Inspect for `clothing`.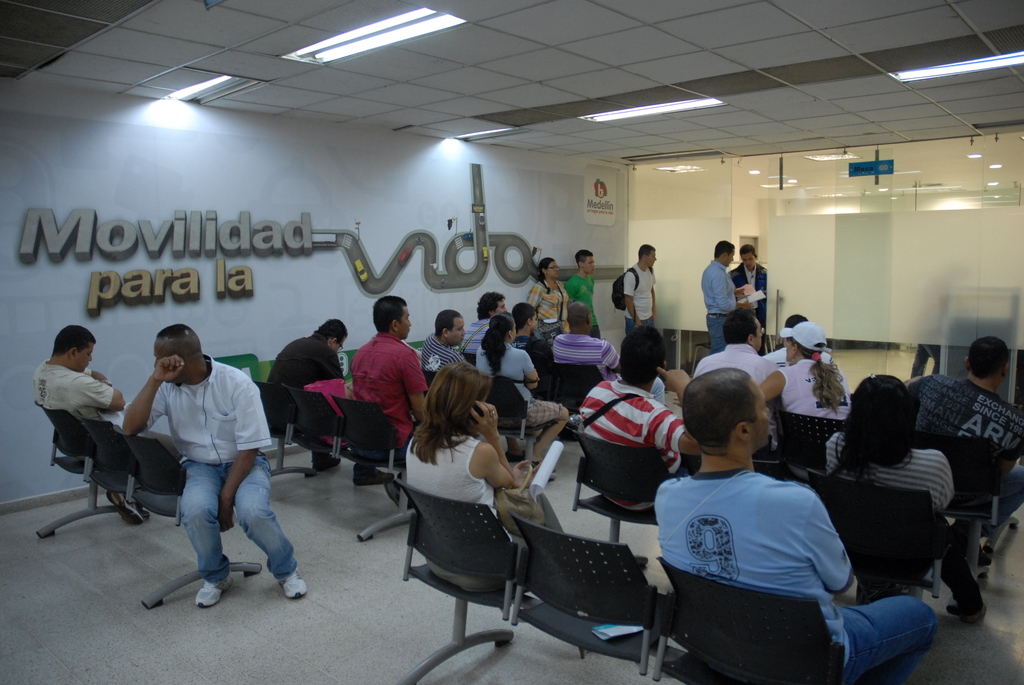
Inspection: rect(902, 373, 1020, 509).
